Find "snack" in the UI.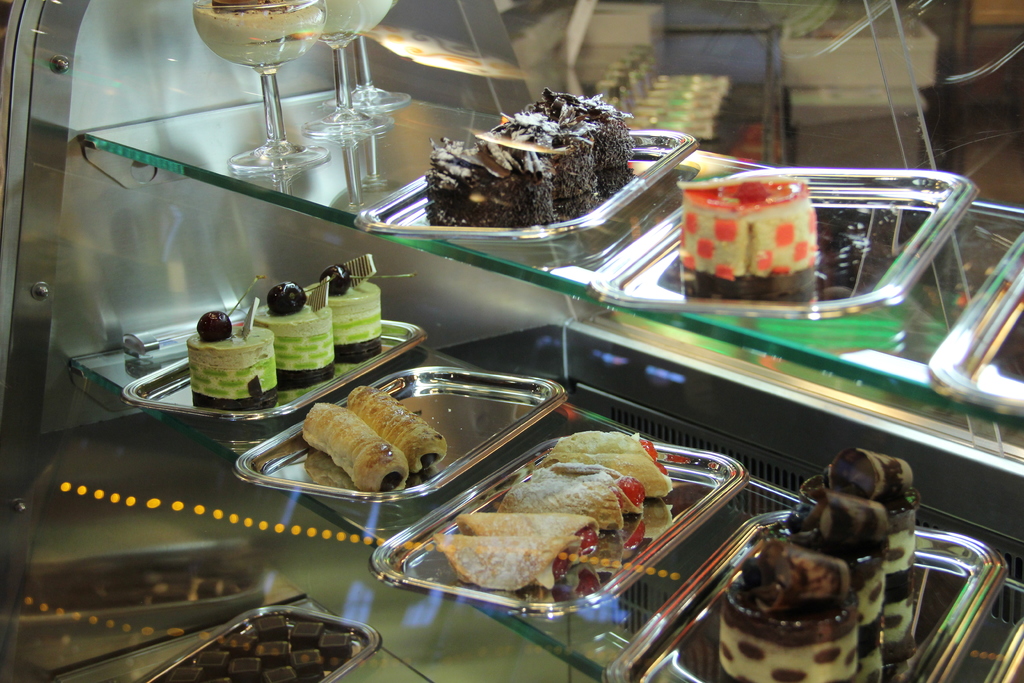
UI element at select_region(802, 448, 917, 583).
